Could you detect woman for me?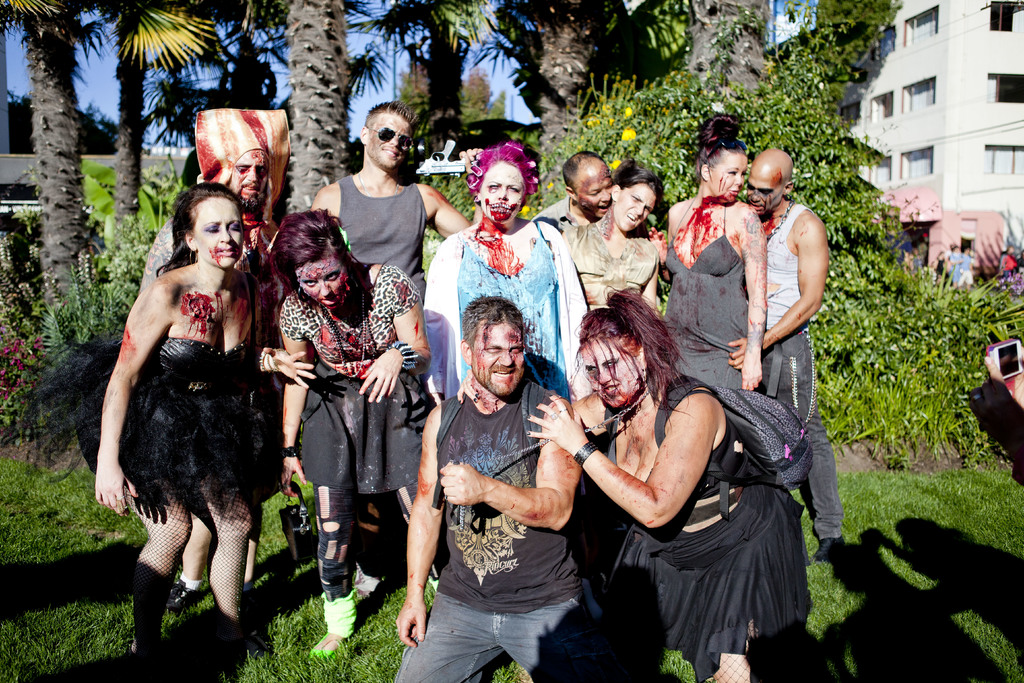
Detection result: <box>73,181,317,682</box>.
